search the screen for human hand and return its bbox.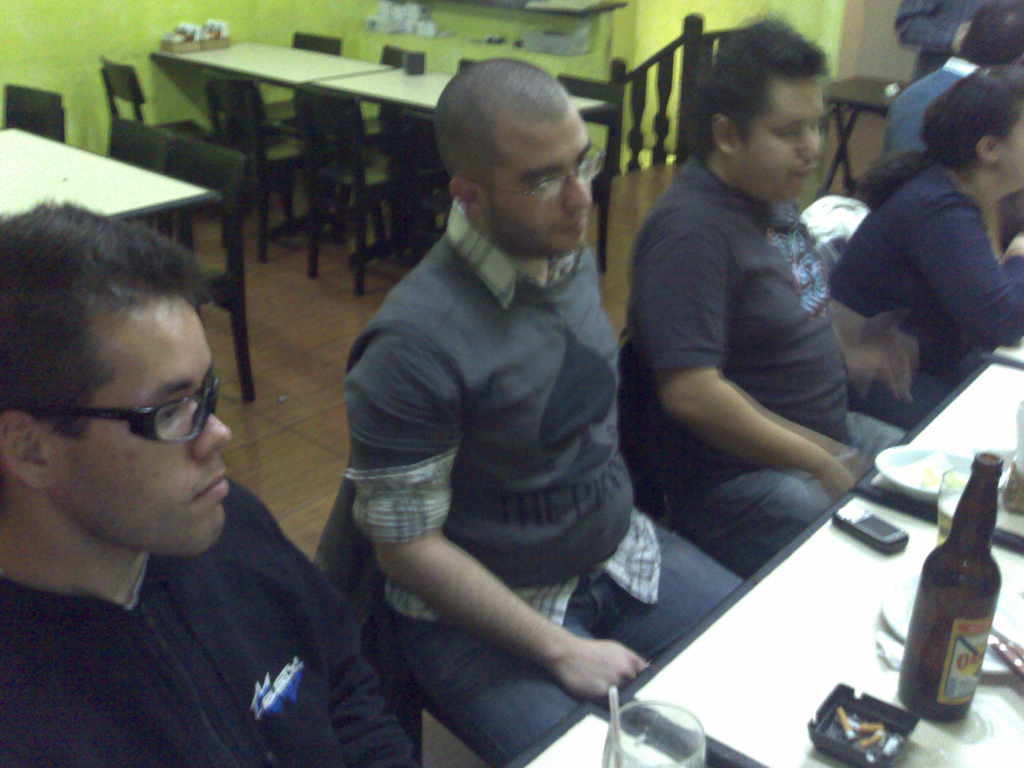
Found: (left=850, top=308, right=922, bottom=405).
